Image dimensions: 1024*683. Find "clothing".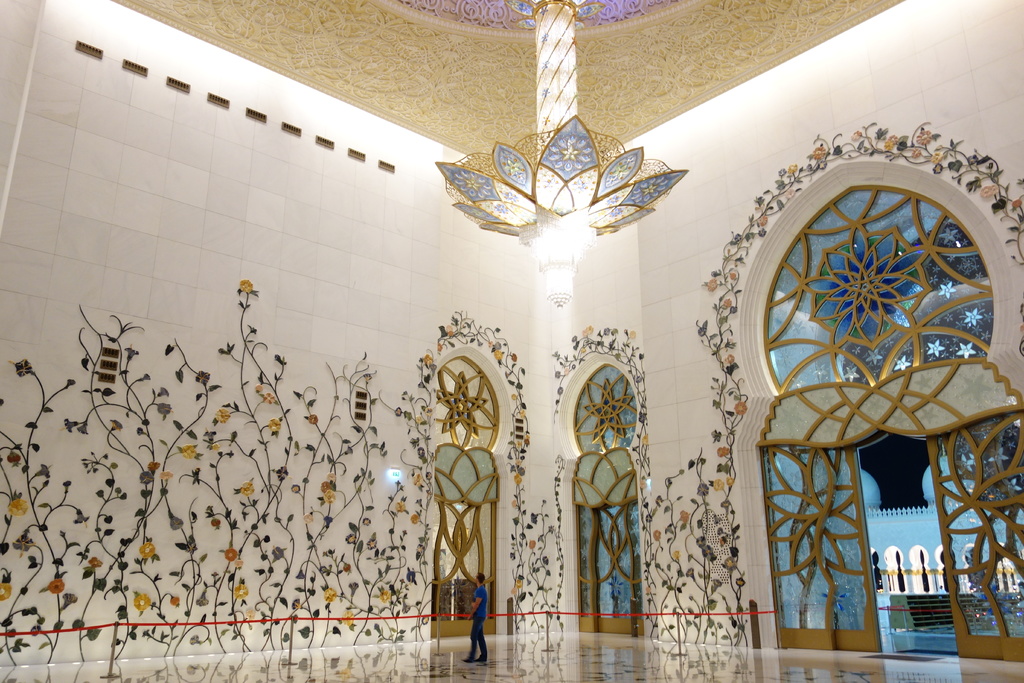
x1=469 y1=582 x2=490 y2=658.
